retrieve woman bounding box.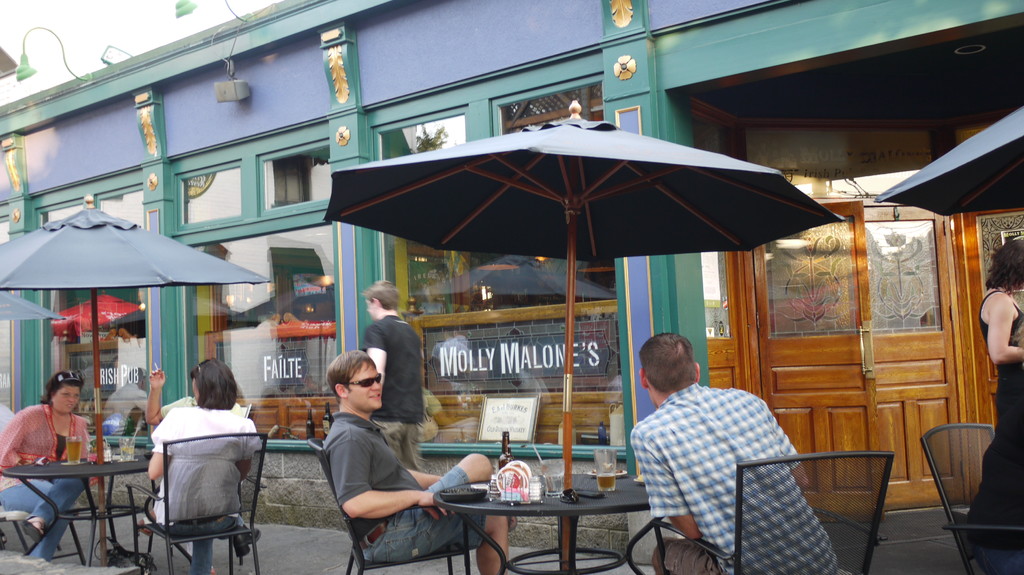
Bounding box: bbox=[3, 363, 91, 566].
